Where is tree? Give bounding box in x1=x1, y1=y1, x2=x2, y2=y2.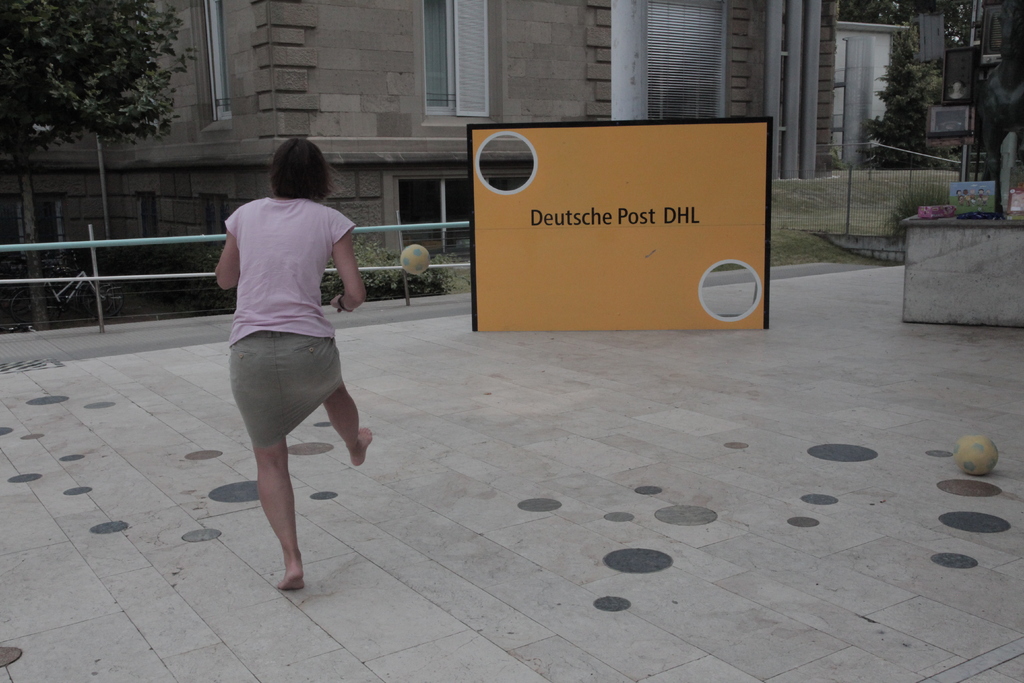
x1=864, y1=28, x2=935, y2=164.
